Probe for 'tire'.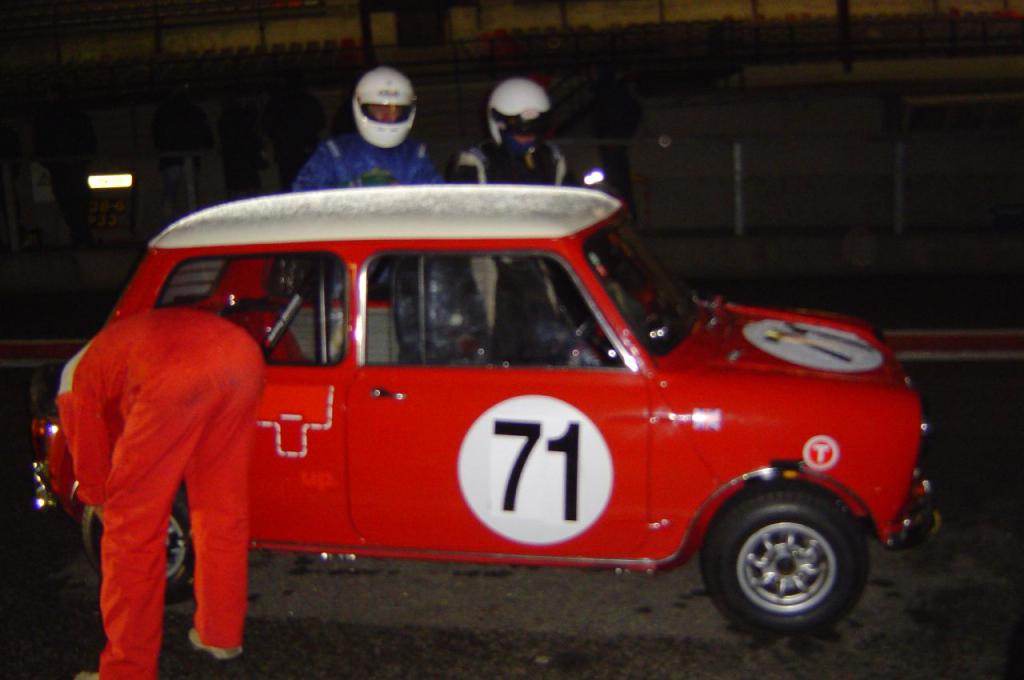
Probe result: crop(714, 498, 874, 646).
